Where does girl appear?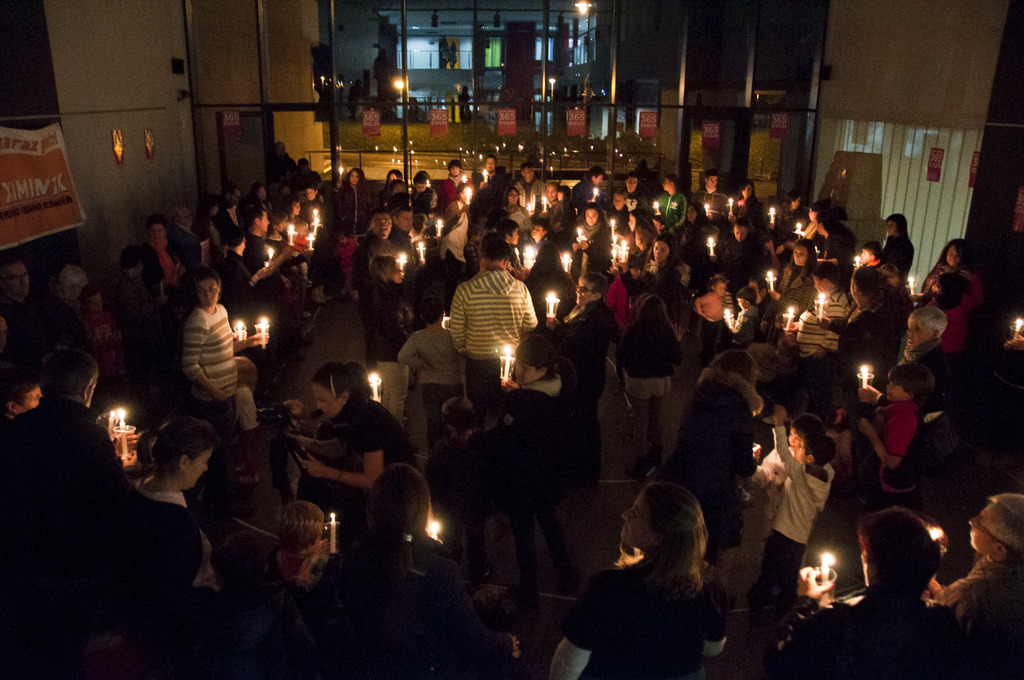
Appears at {"x1": 266, "y1": 211, "x2": 312, "y2": 323}.
